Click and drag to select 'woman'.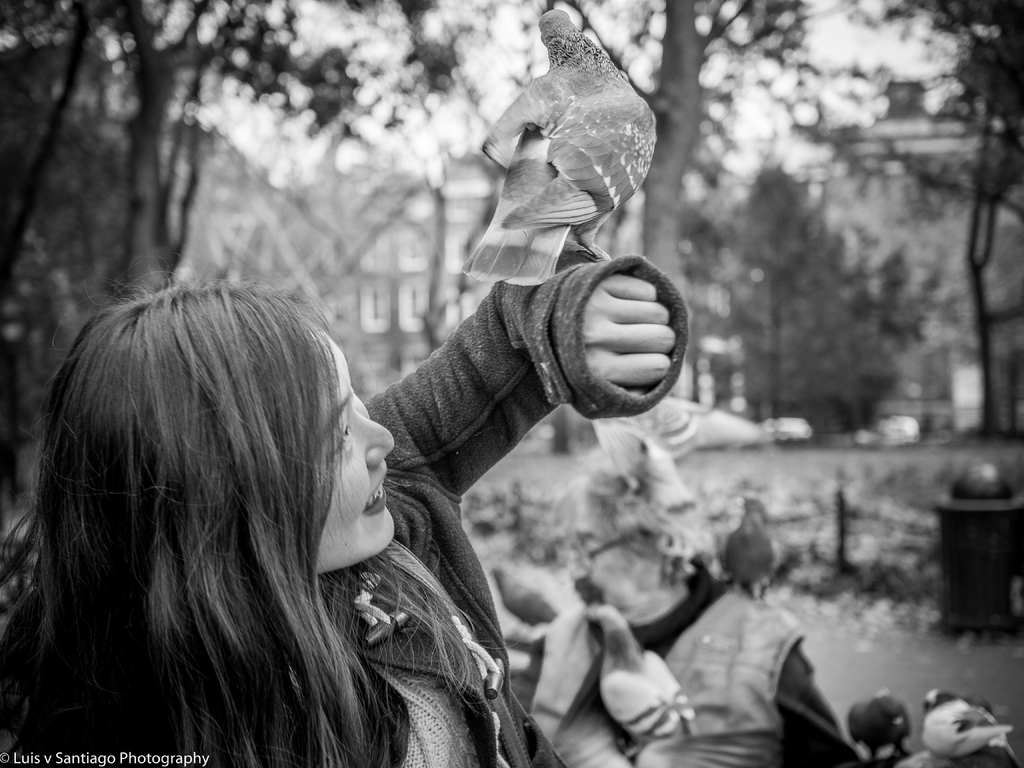
Selection: (left=26, top=189, right=607, bottom=744).
